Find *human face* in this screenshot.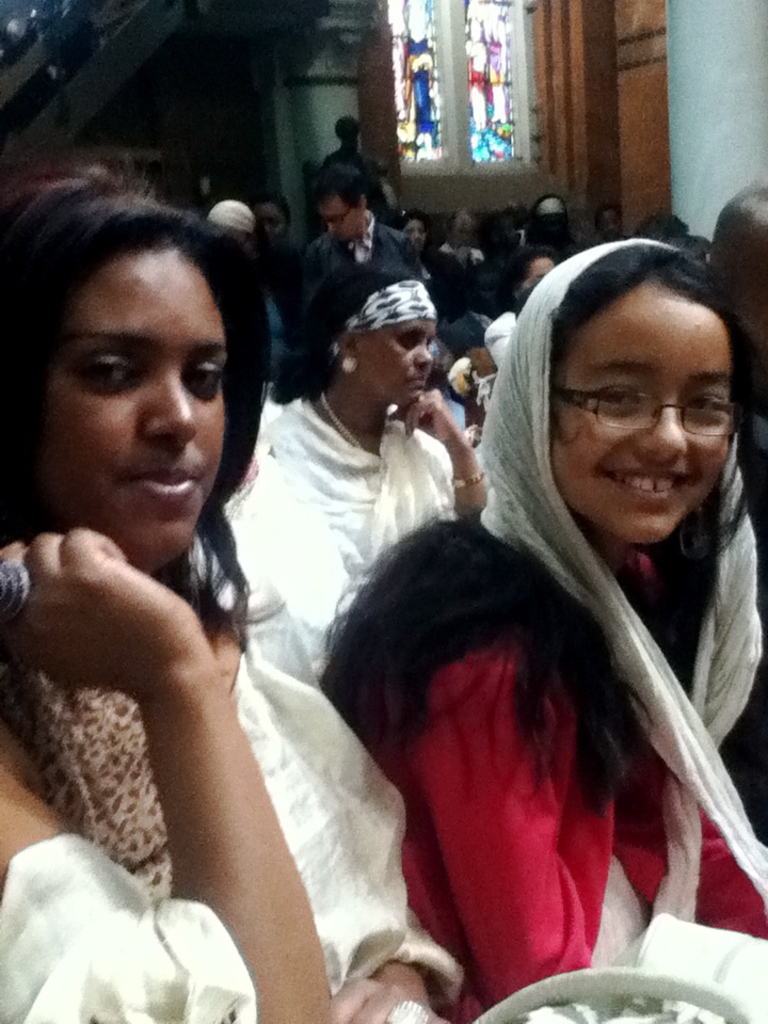
The bounding box for *human face* is select_region(35, 242, 225, 573).
